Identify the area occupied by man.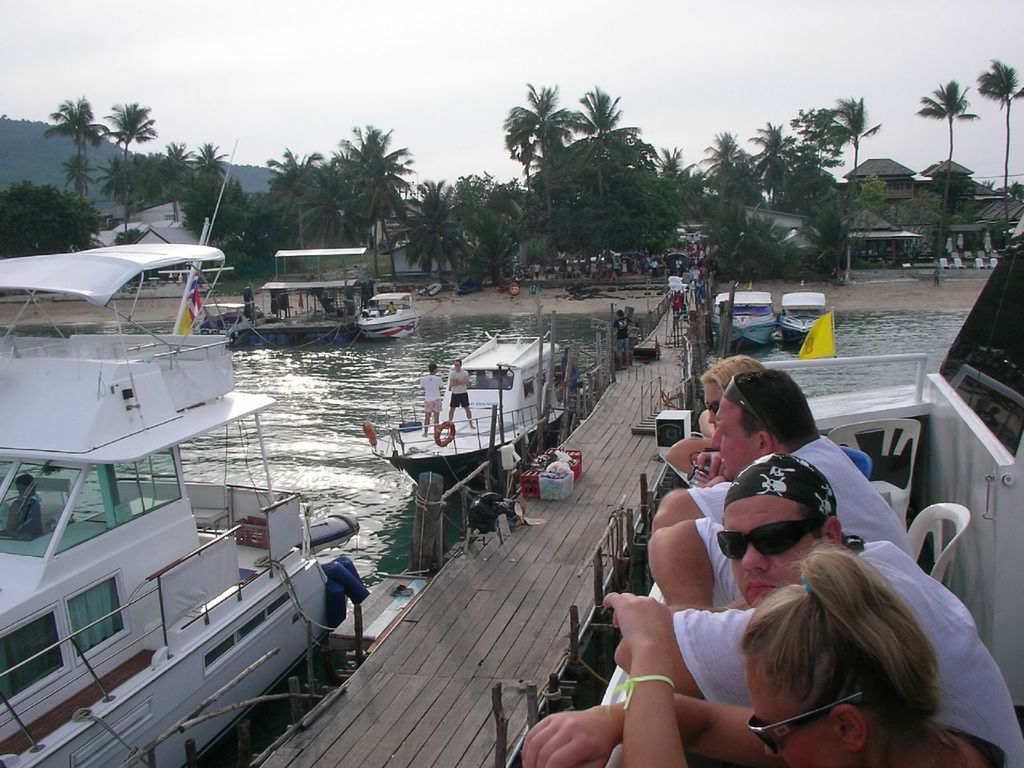
Area: bbox=[653, 370, 914, 571].
